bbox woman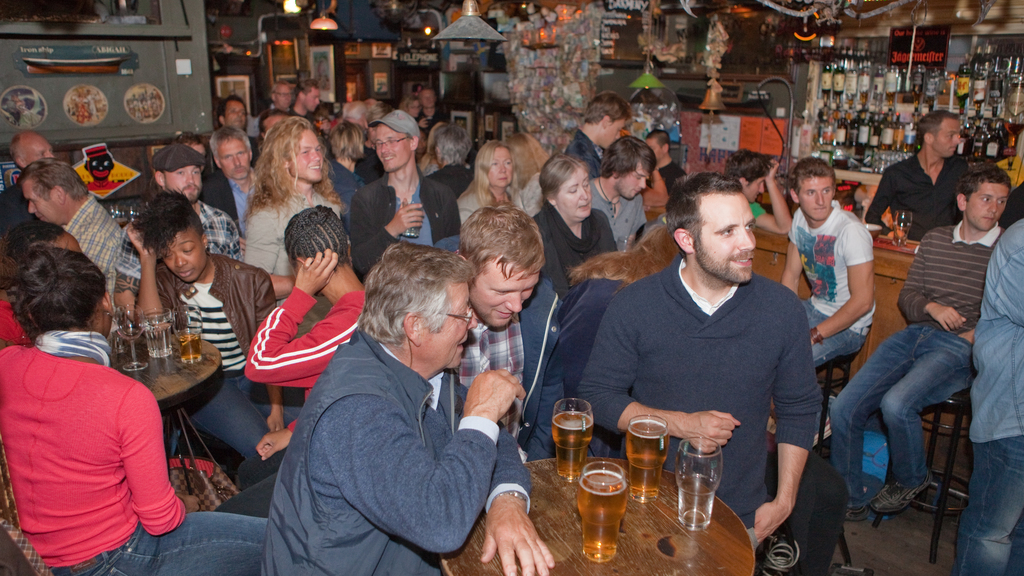
{"left": 227, "top": 118, "right": 342, "bottom": 264}
